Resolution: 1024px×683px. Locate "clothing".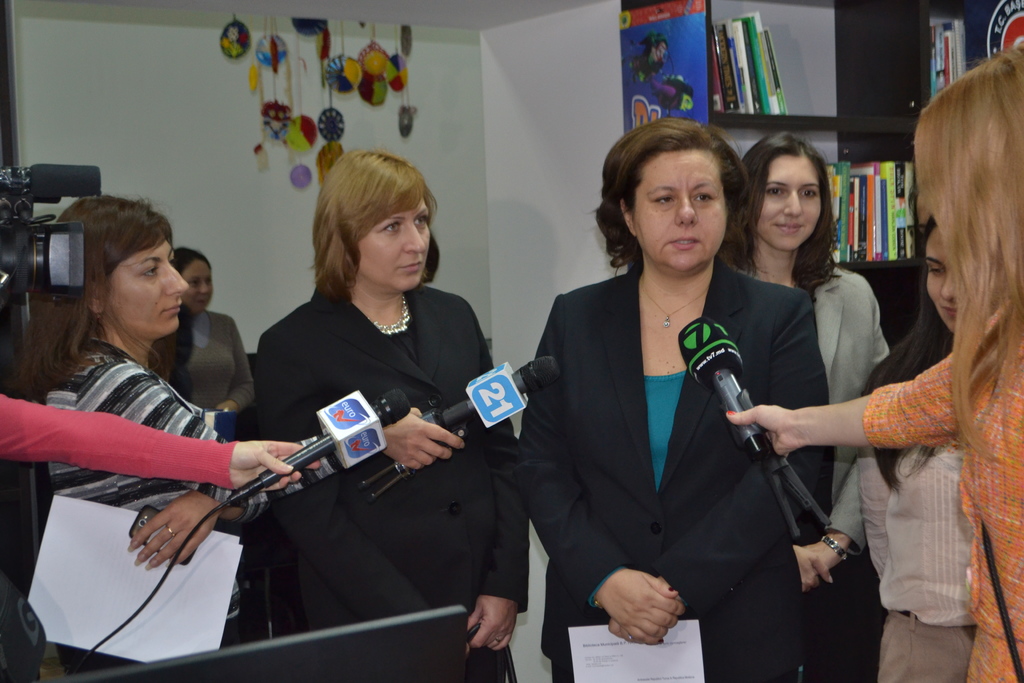
(left=518, top=233, right=806, bottom=667).
